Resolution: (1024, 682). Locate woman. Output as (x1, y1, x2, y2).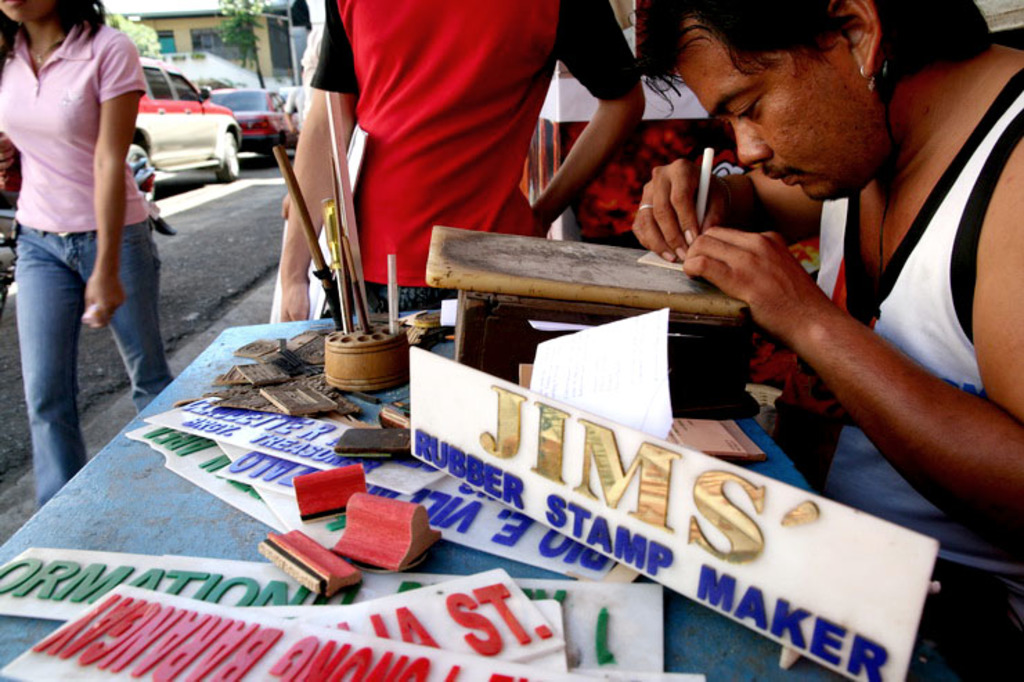
(0, 0, 170, 477).
